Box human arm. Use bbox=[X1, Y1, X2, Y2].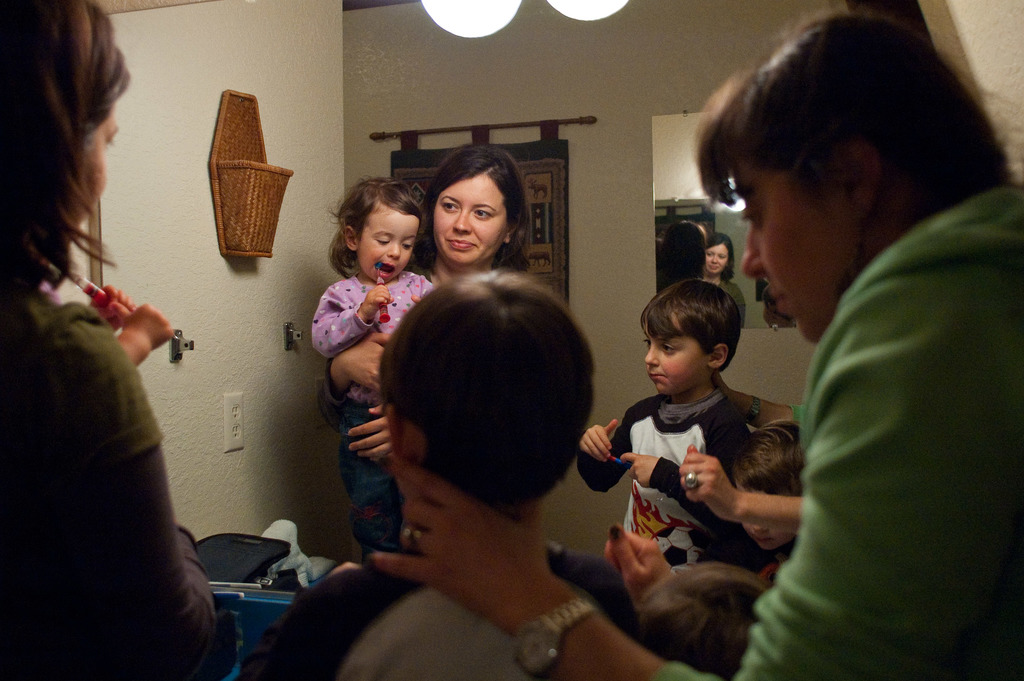
bbox=[325, 330, 385, 405].
